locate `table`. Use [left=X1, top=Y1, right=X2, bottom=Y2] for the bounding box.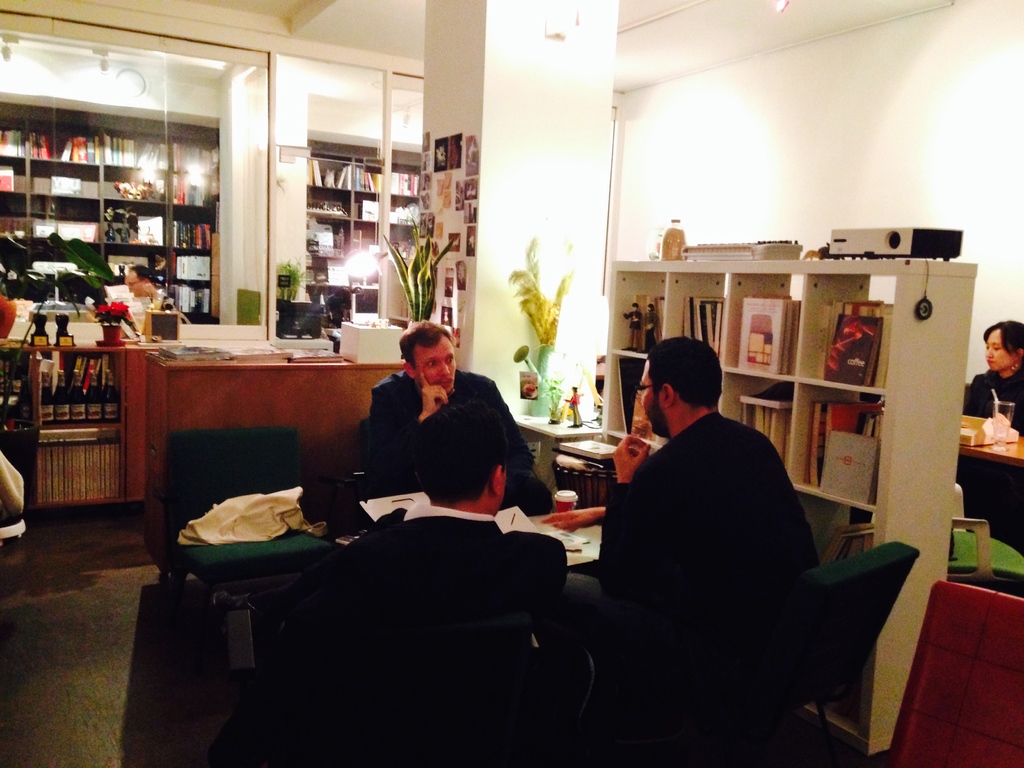
[left=90, top=330, right=406, bottom=509].
